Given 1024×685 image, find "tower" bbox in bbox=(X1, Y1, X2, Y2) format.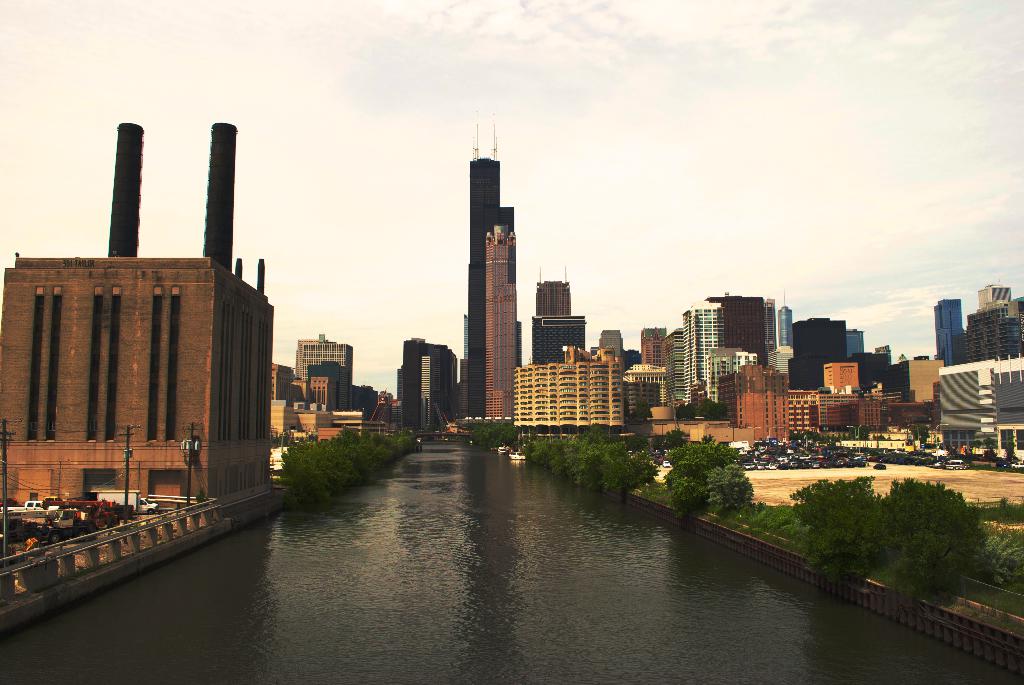
bbox=(529, 321, 586, 368).
